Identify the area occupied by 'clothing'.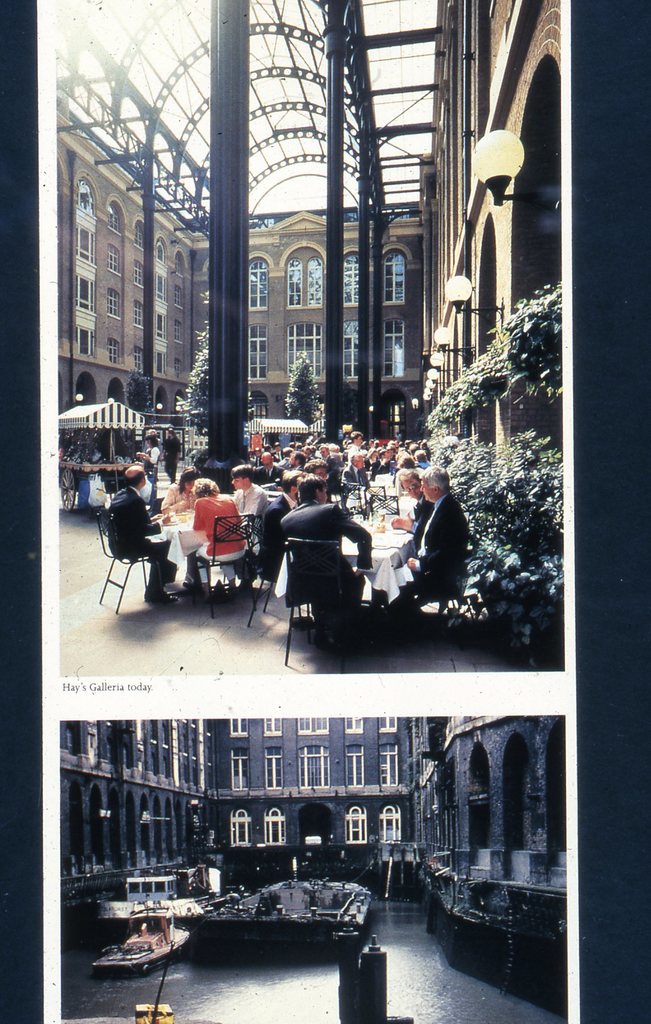
Area: (left=165, top=477, right=254, bottom=589).
